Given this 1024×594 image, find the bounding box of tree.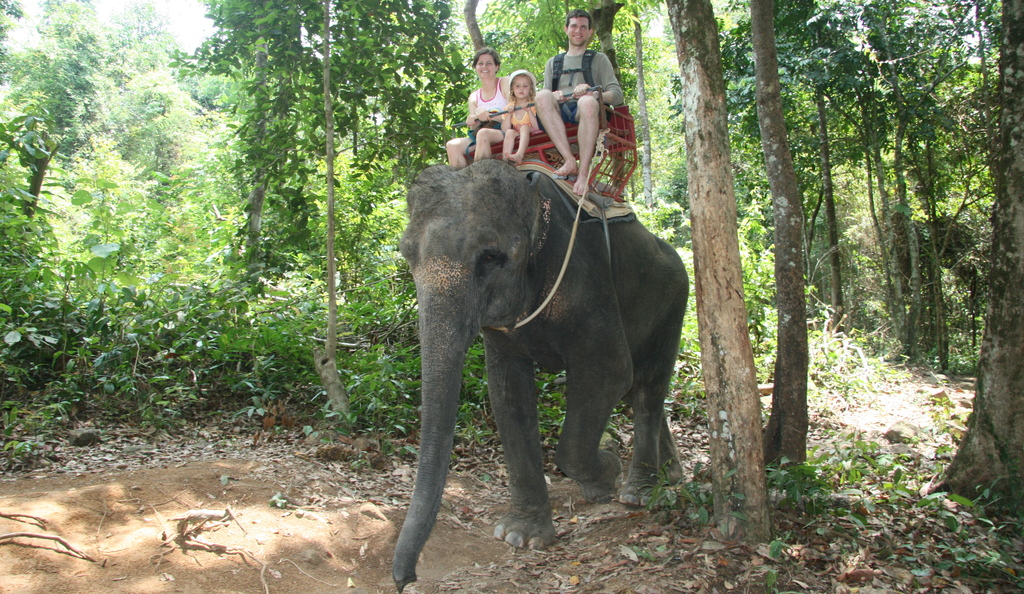
bbox=(3, 46, 252, 467).
